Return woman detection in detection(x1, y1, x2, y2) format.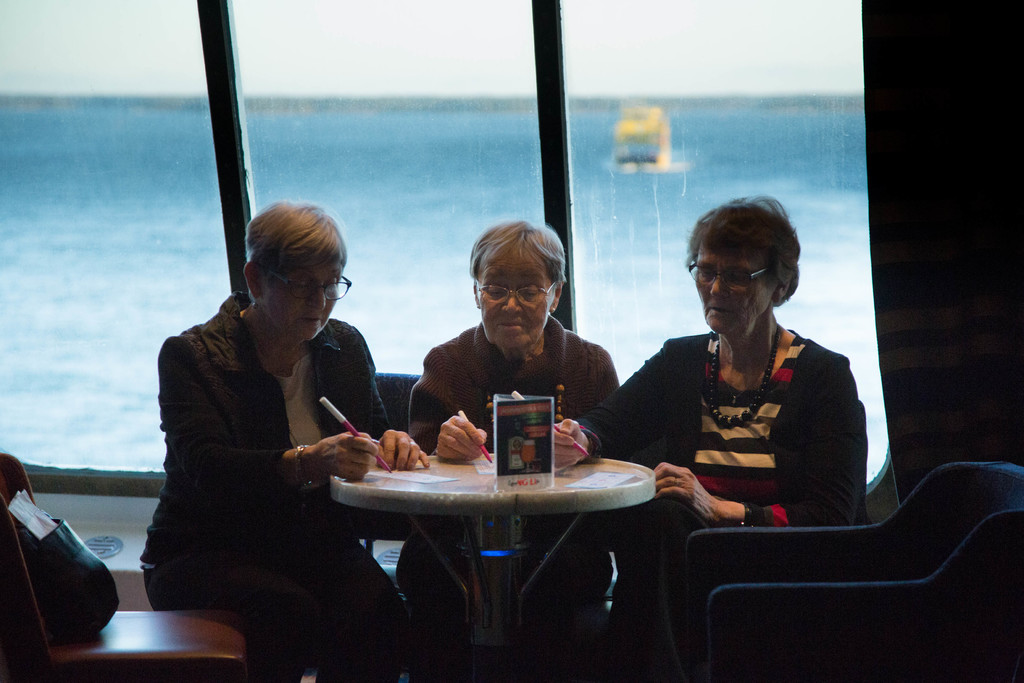
detection(139, 202, 431, 682).
